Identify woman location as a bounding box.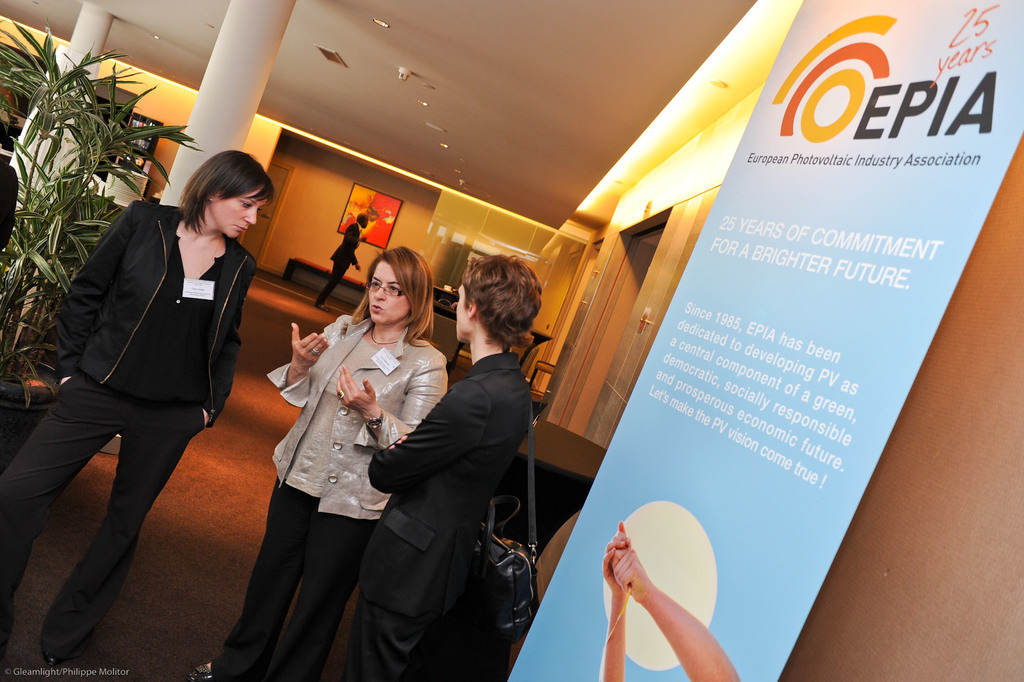
rect(353, 255, 543, 681).
